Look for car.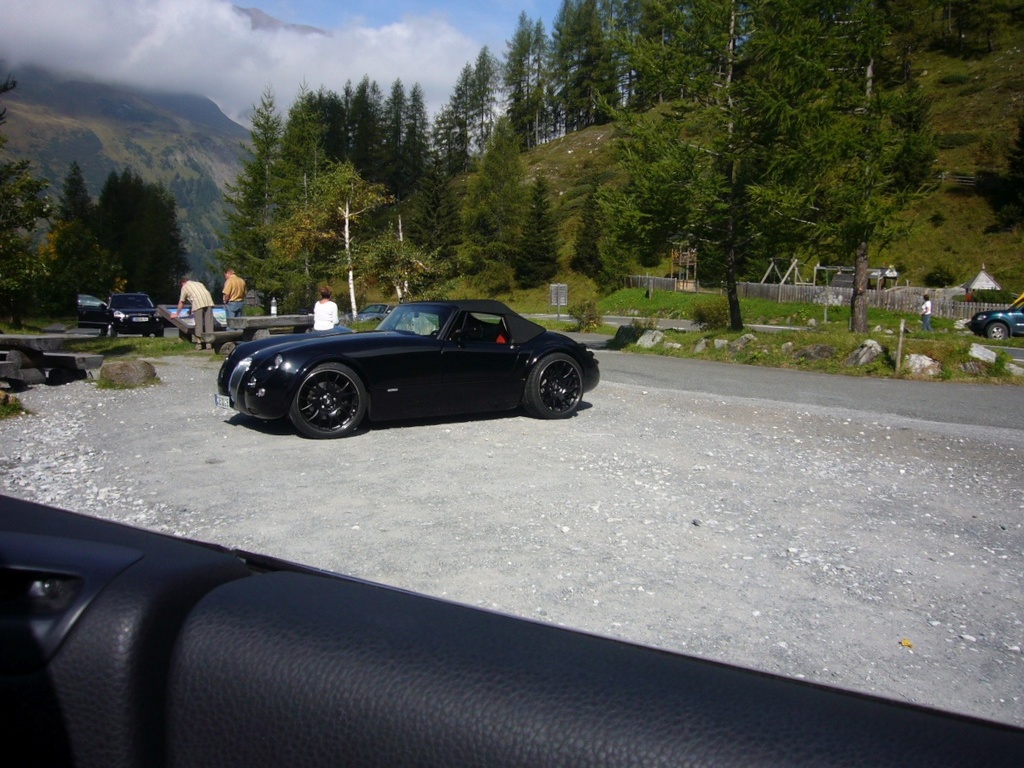
Found: region(218, 296, 605, 434).
